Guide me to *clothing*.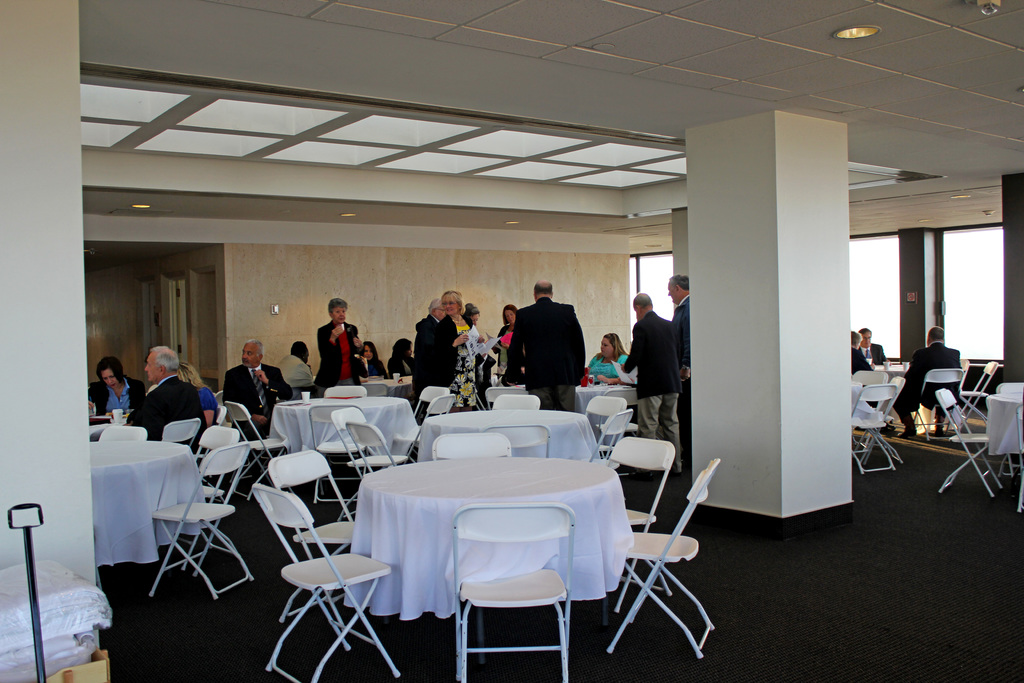
Guidance: [315, 318, 360, 395].
